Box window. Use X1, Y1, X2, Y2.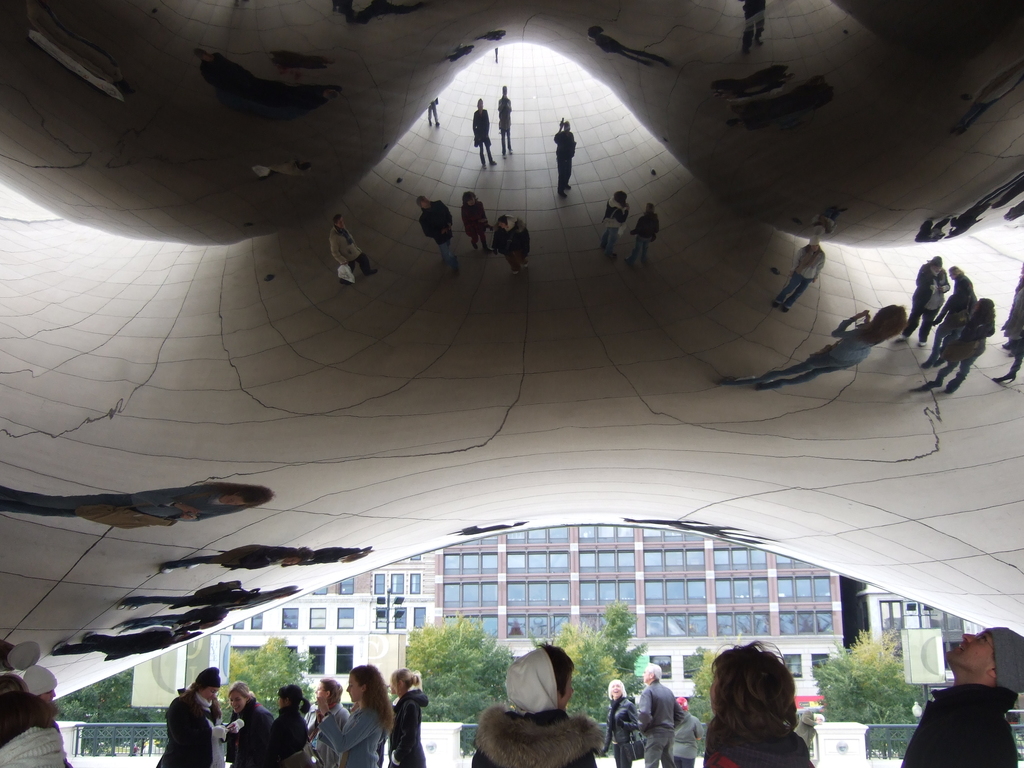
339, 576, 355, 596.
